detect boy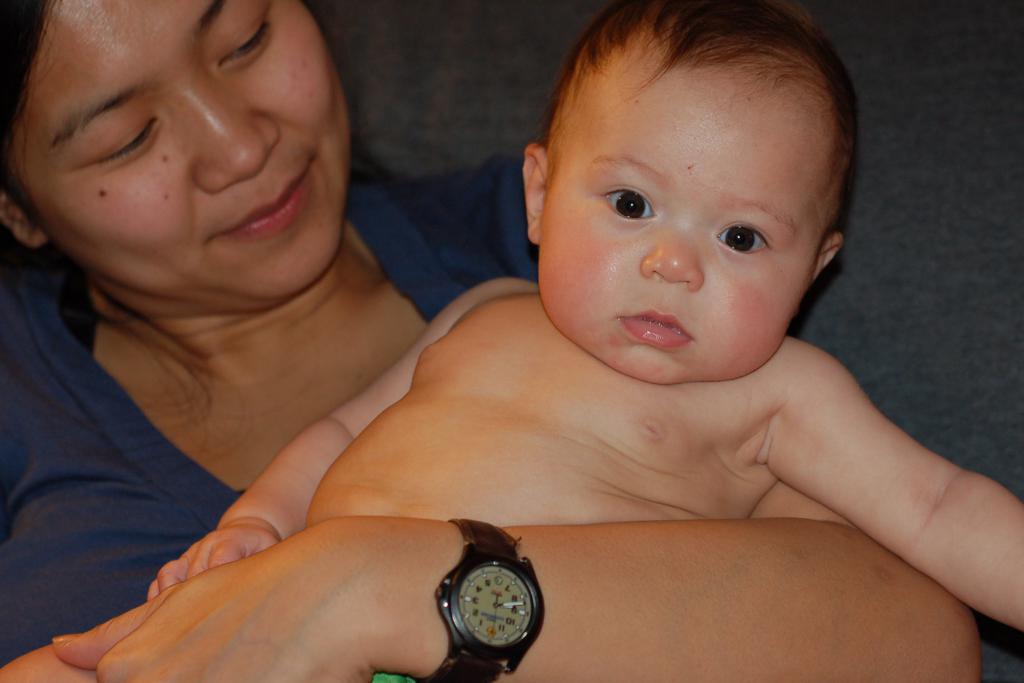
locate(0, 0, 1021, 682)
